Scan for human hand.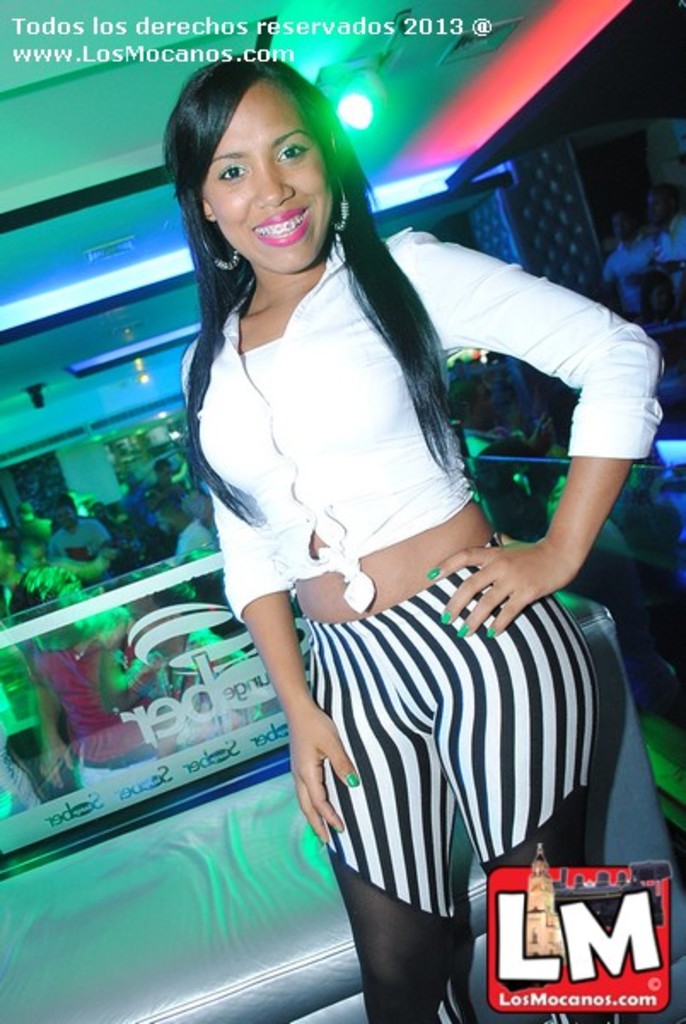
Scan result: {"x1": 433, "y1": 519, "x2": 589, "y2": 625}.
